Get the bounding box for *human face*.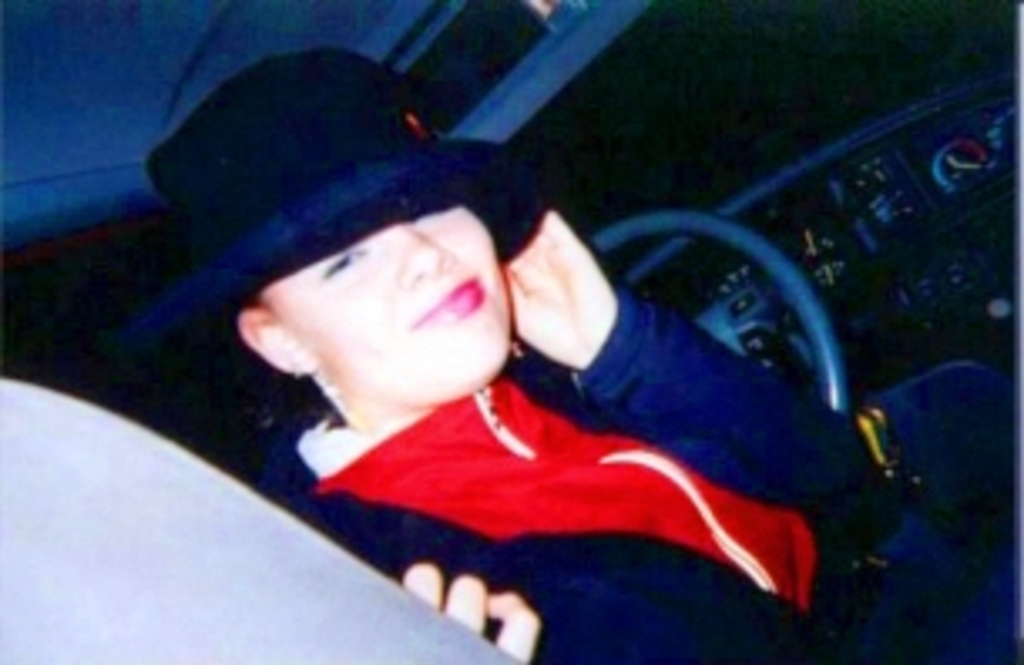
[left=265, top=205, right=507, bottom=406].
